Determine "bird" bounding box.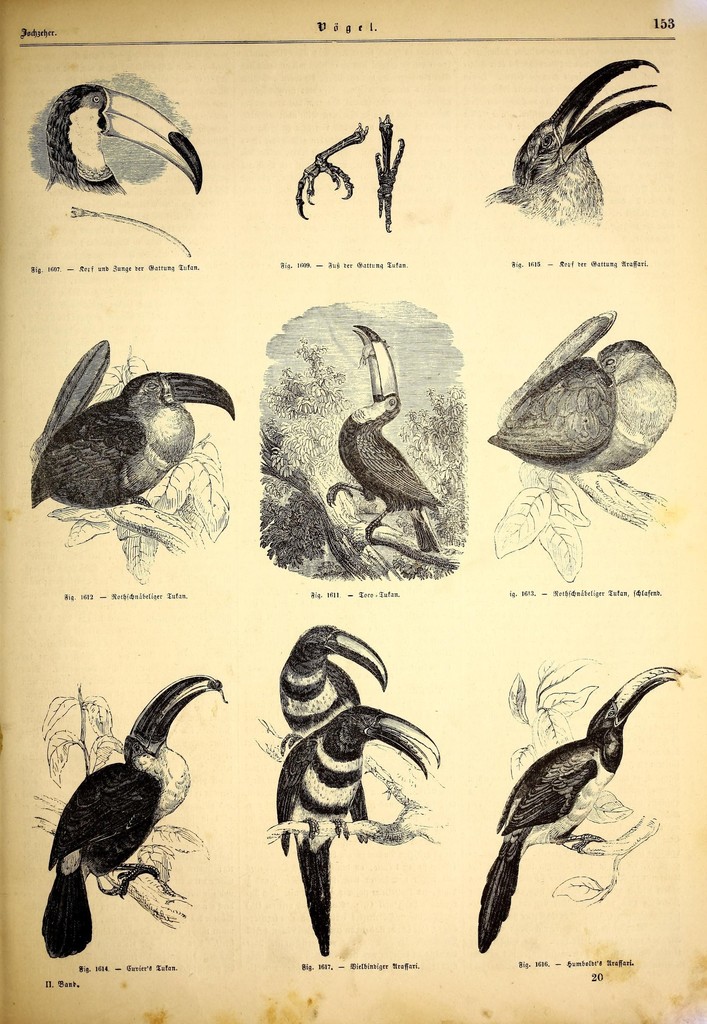
Determined: locate(29, 342, 216, 518).
